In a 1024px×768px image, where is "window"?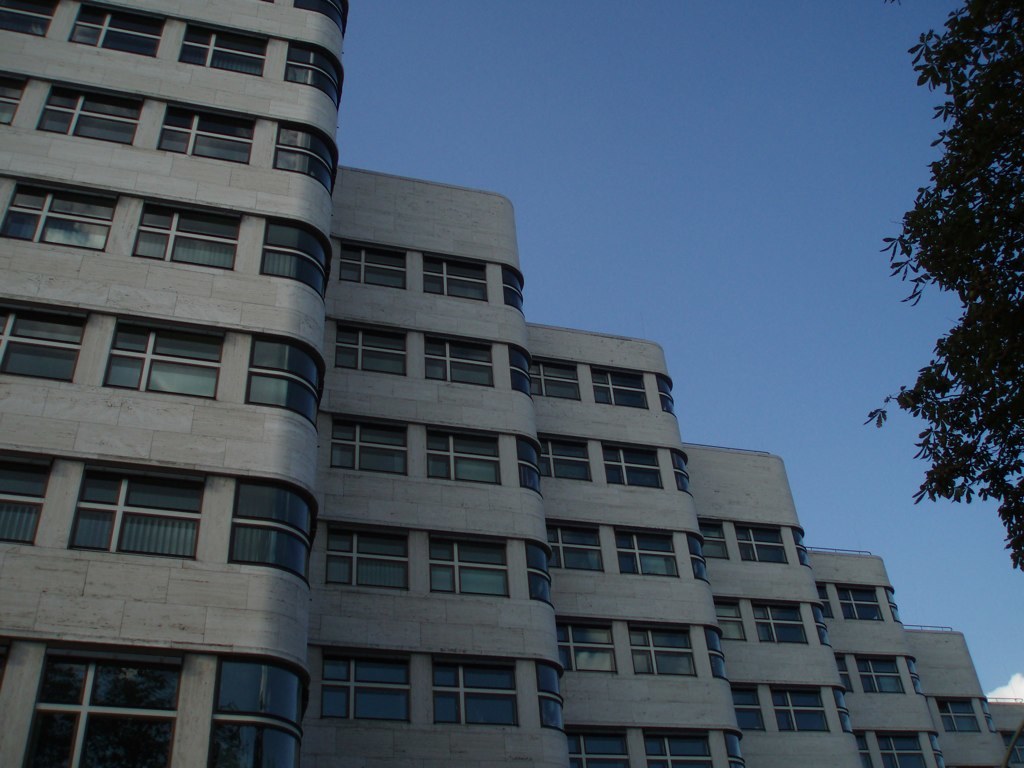
Rect(834, 683, 851, 738).
